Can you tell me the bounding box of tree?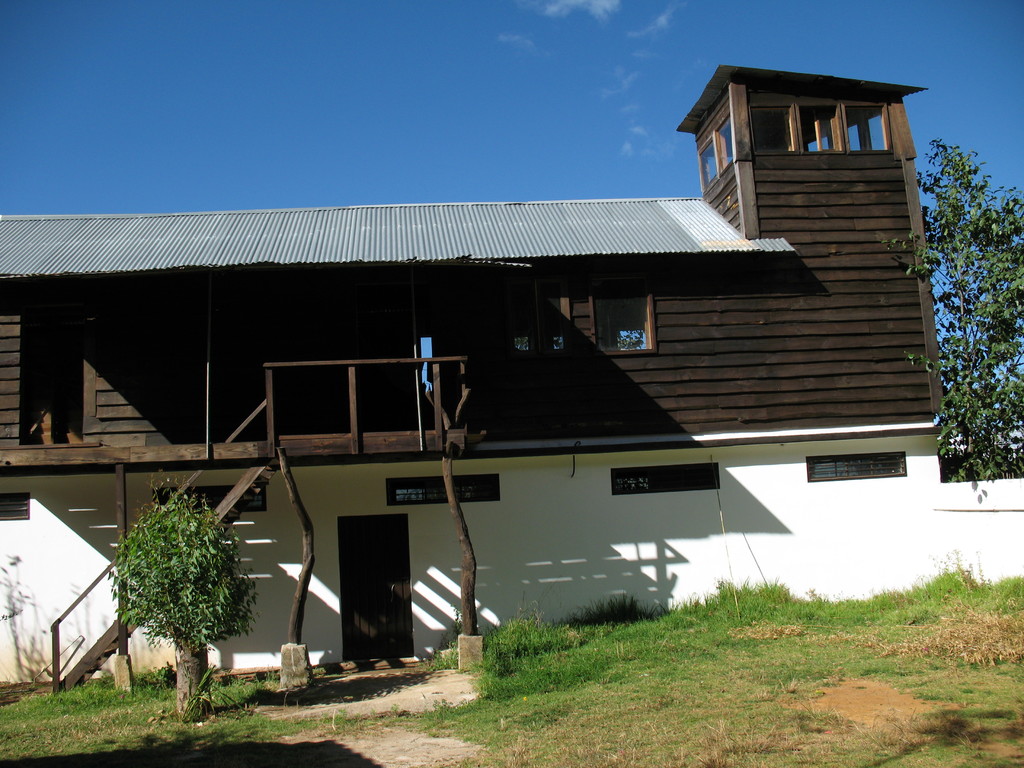
region(874, 127, 1023, 491).
